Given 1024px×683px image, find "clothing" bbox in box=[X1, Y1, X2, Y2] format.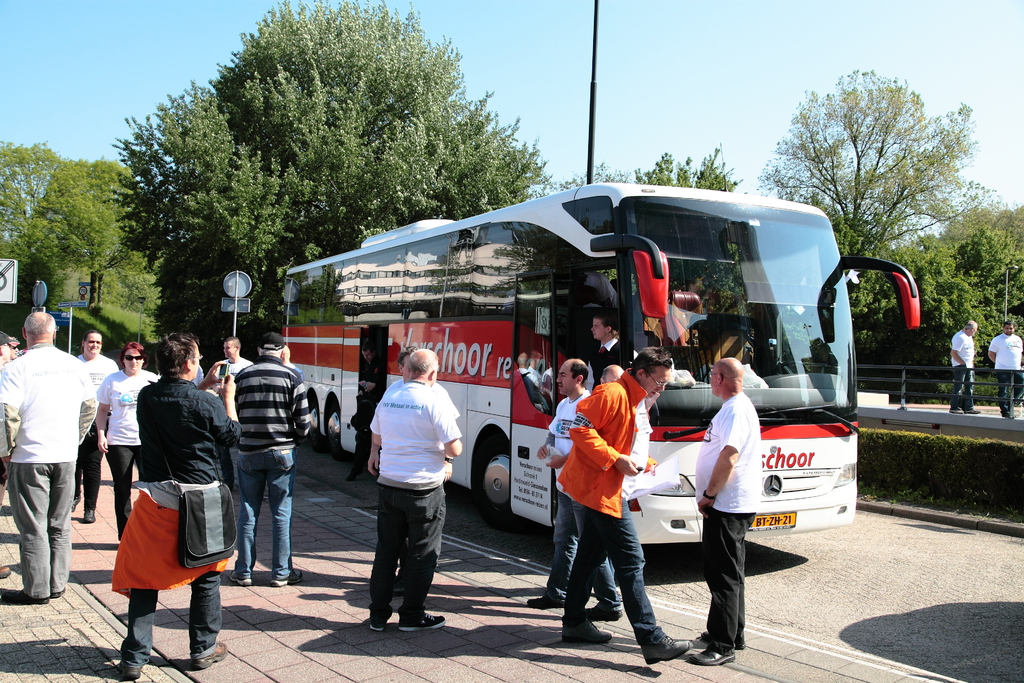
box=[216, 355, 255, 394].
